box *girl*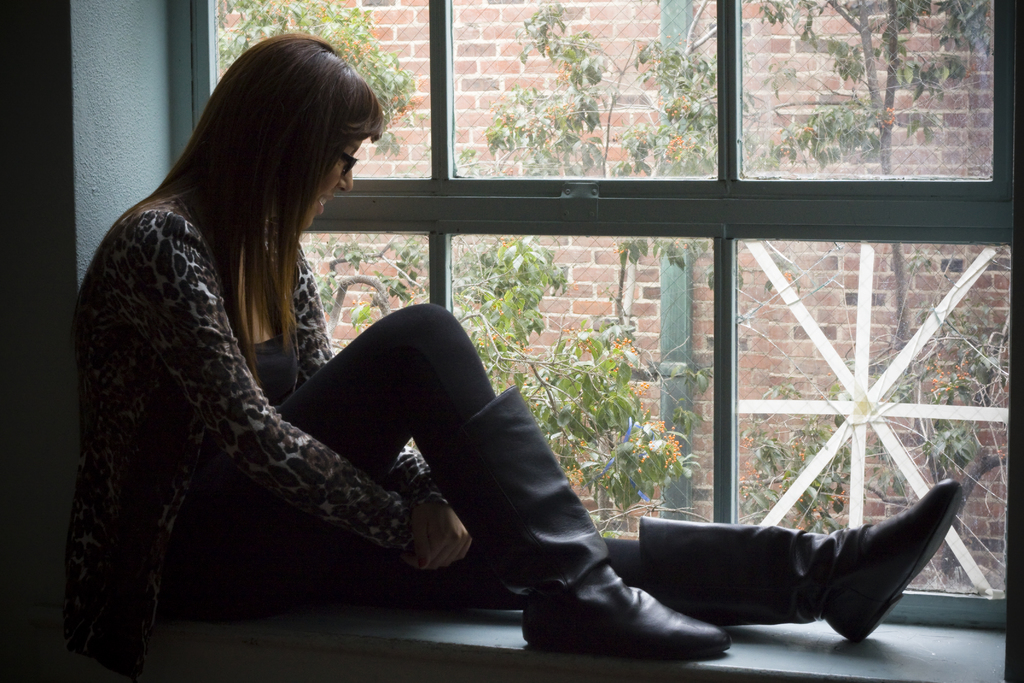
[x1=66, y1=31, x2=964, y2=665]
